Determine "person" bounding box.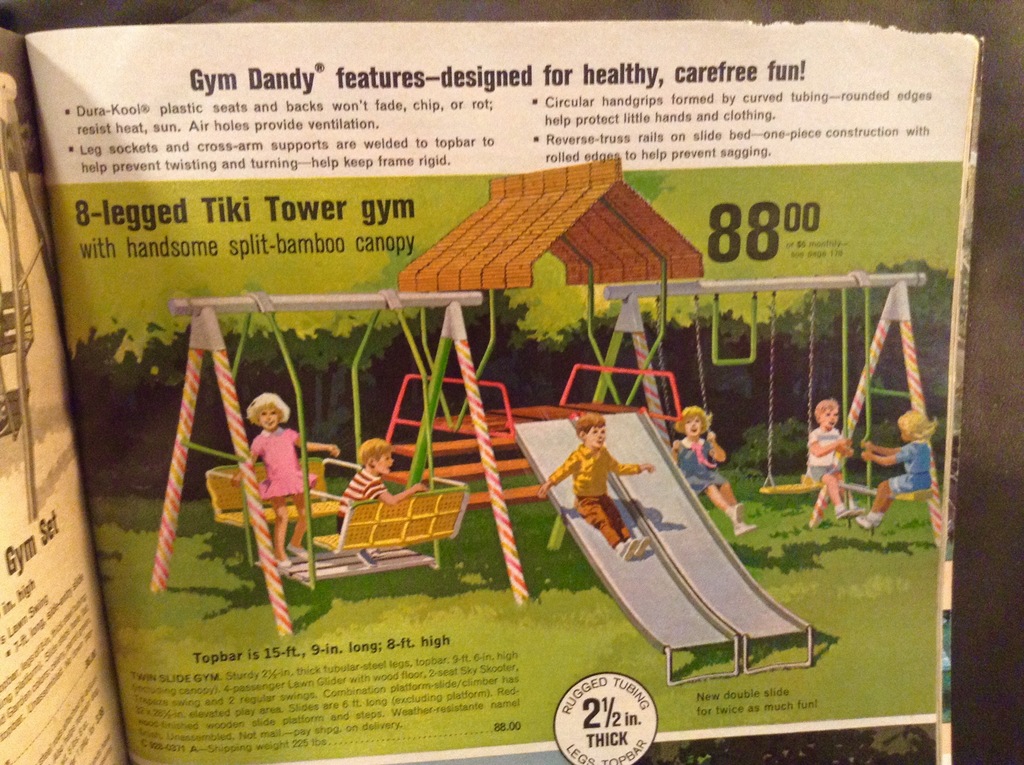
Determined: rect(857, 407, 940, 529).
